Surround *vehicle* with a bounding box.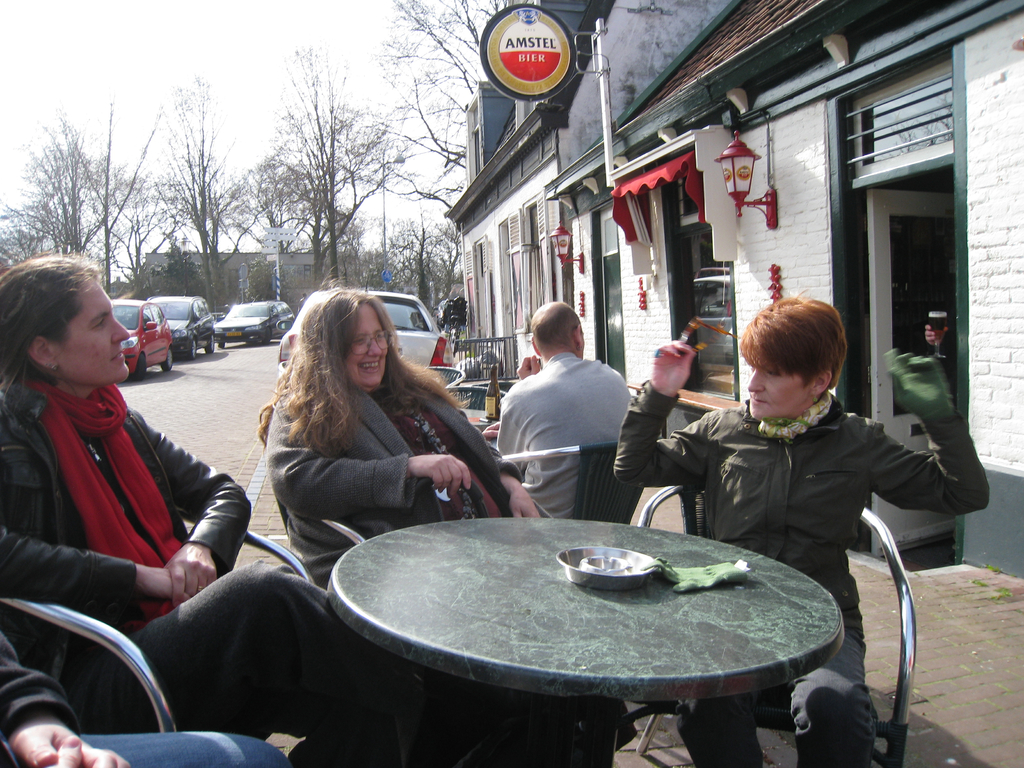
[left=274, top=291, right=458, bottom=374].
